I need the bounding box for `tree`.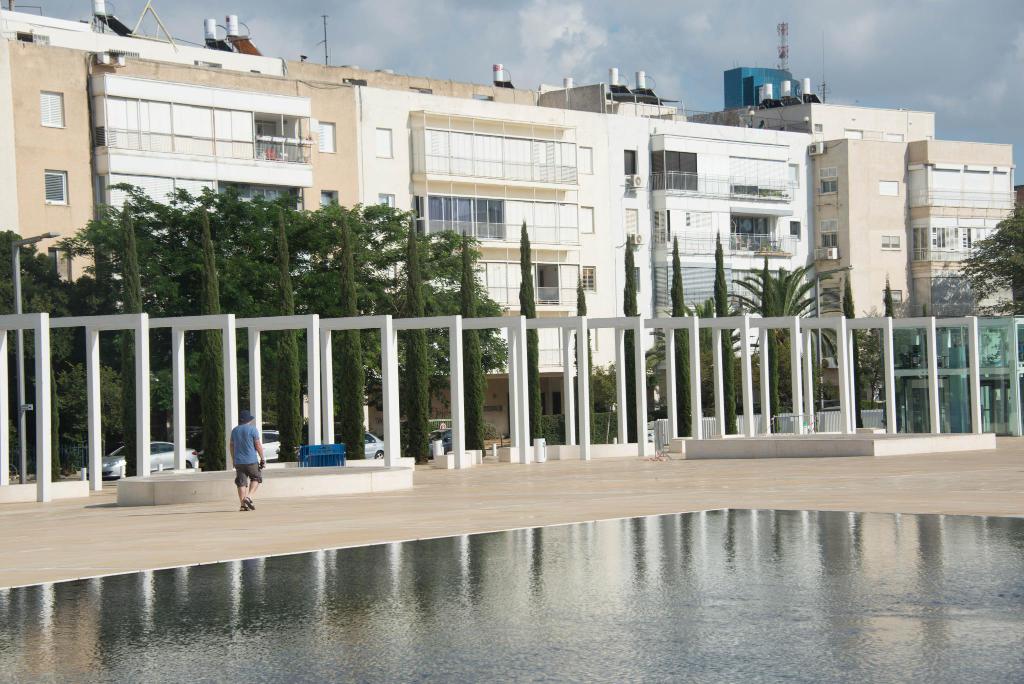
Here it is: box=[622, 228, 639, 446].
